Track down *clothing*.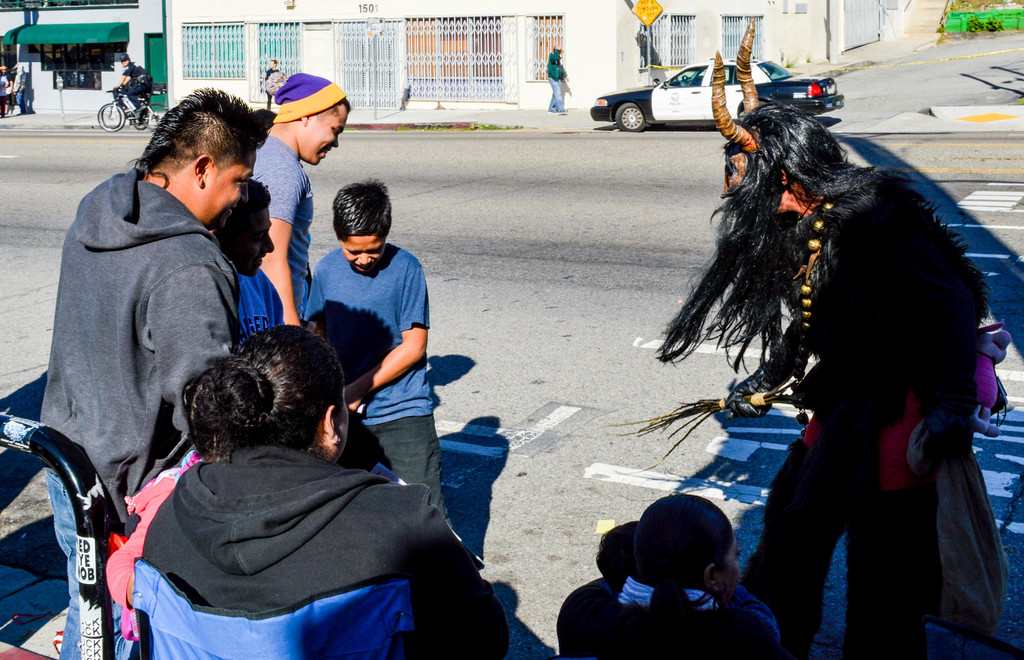
Tracked to {"left": 135, "top": 445, "right": 502, "bottom": 659}.
